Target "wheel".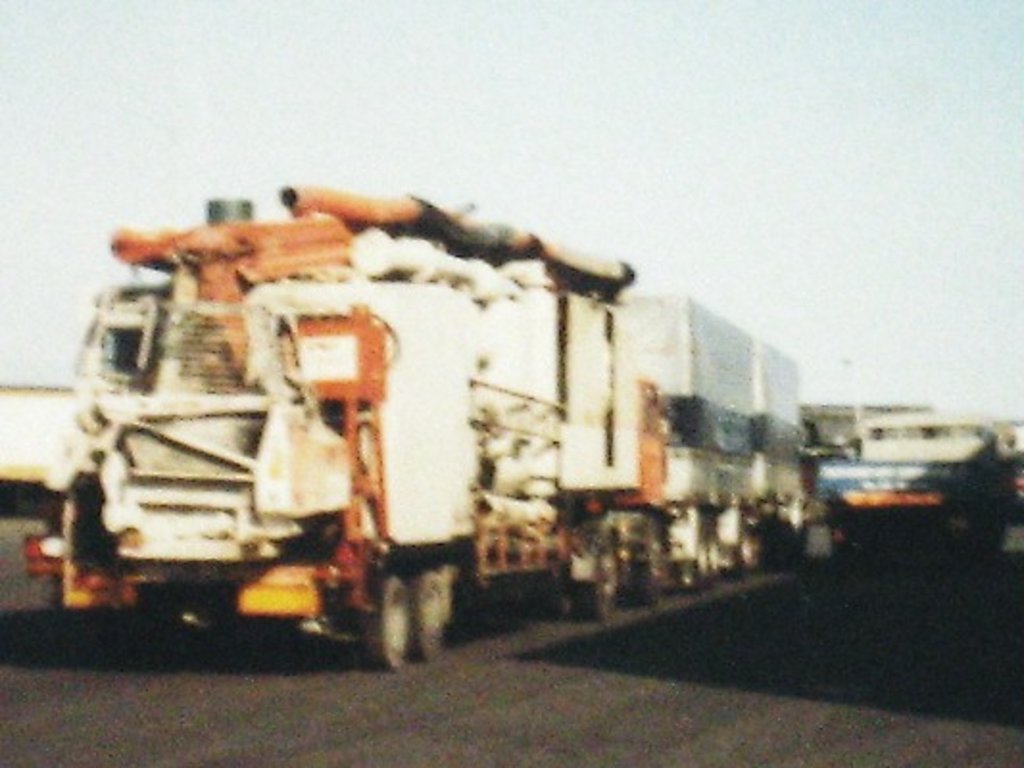
Target region: {"left": 363, "top": 568, "right": 438, "bottom": 664}.
